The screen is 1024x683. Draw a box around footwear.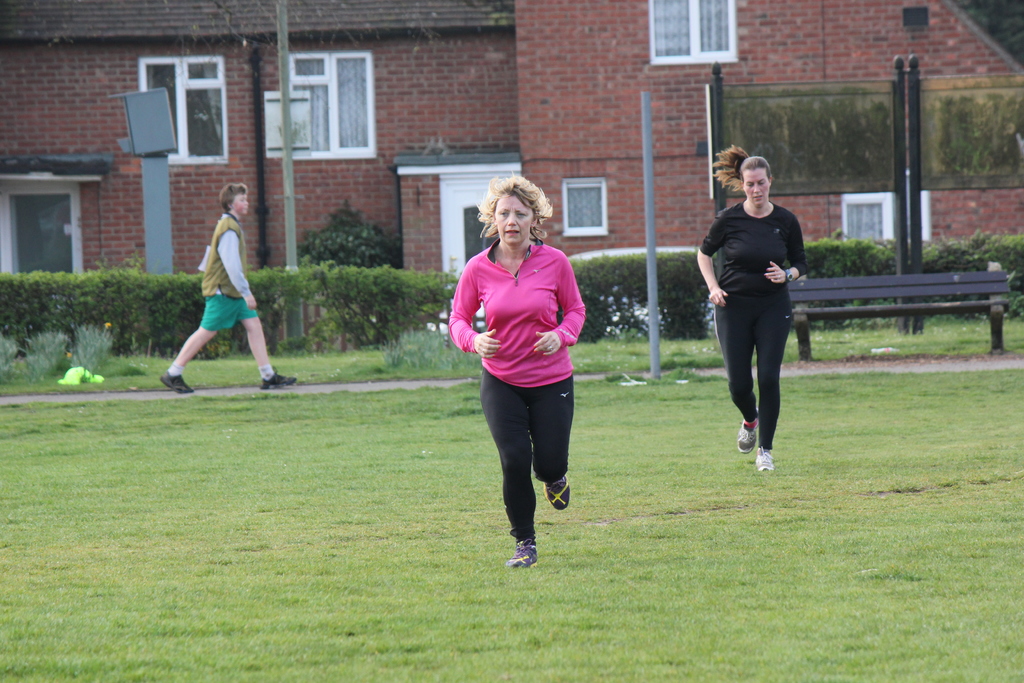
select_region(756, 453, 778, 477).
